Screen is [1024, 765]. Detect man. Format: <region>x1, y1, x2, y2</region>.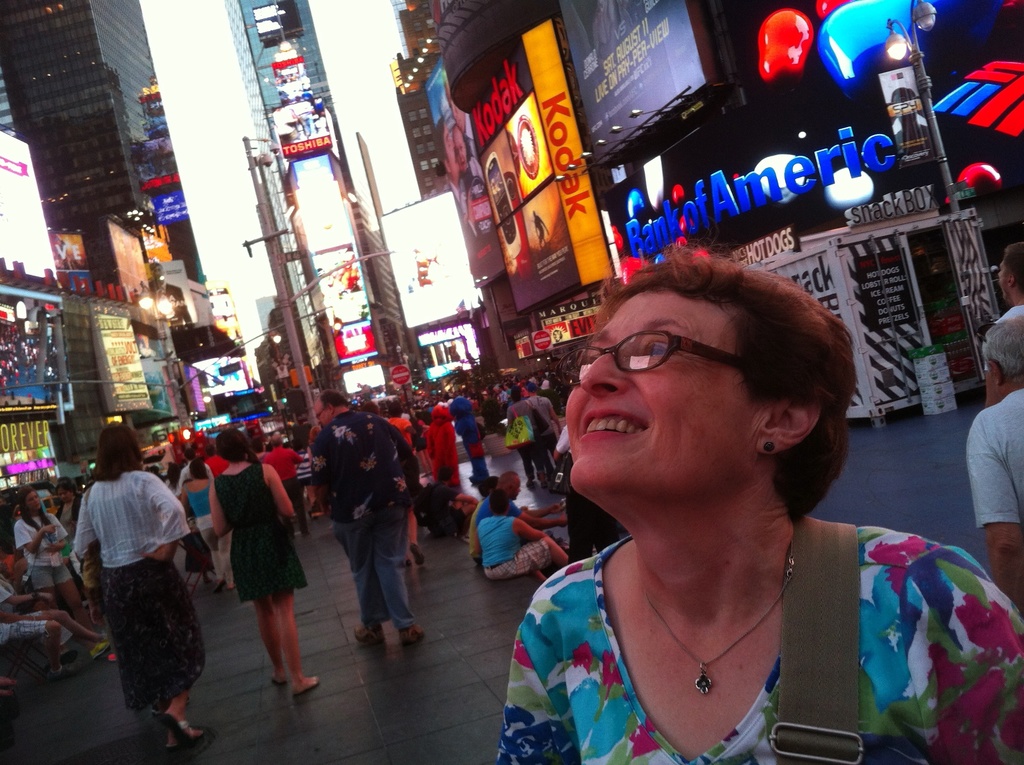
<region>995, 241, 1023, 321</region>.
